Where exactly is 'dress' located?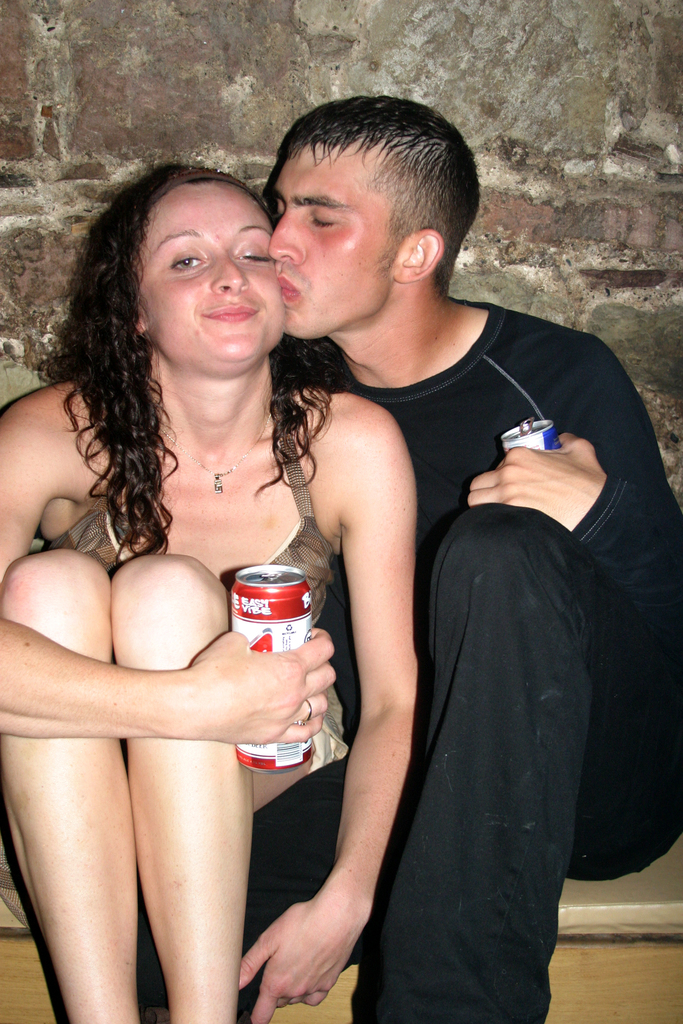
Its bounding box is 0, 431, 351, 931.
